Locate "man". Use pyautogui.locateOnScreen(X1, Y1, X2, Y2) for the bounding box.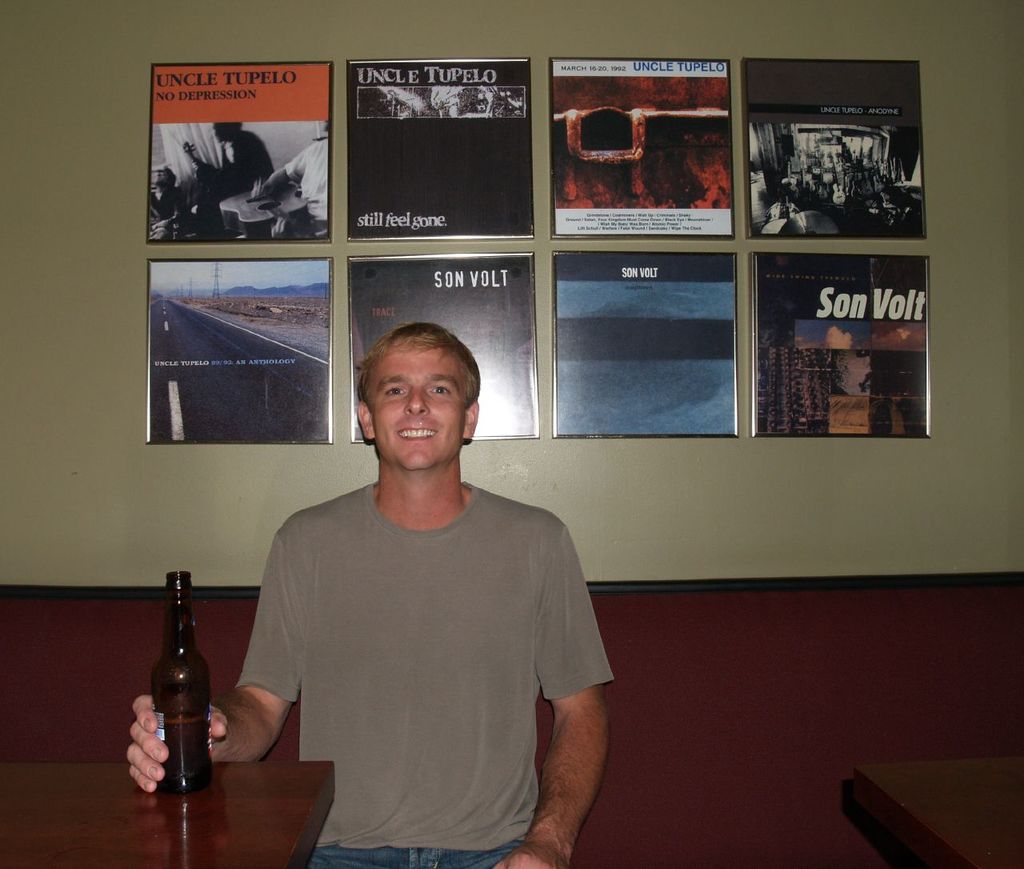
pyautogui.locateOnScreen(224, 317, 618, 866).
